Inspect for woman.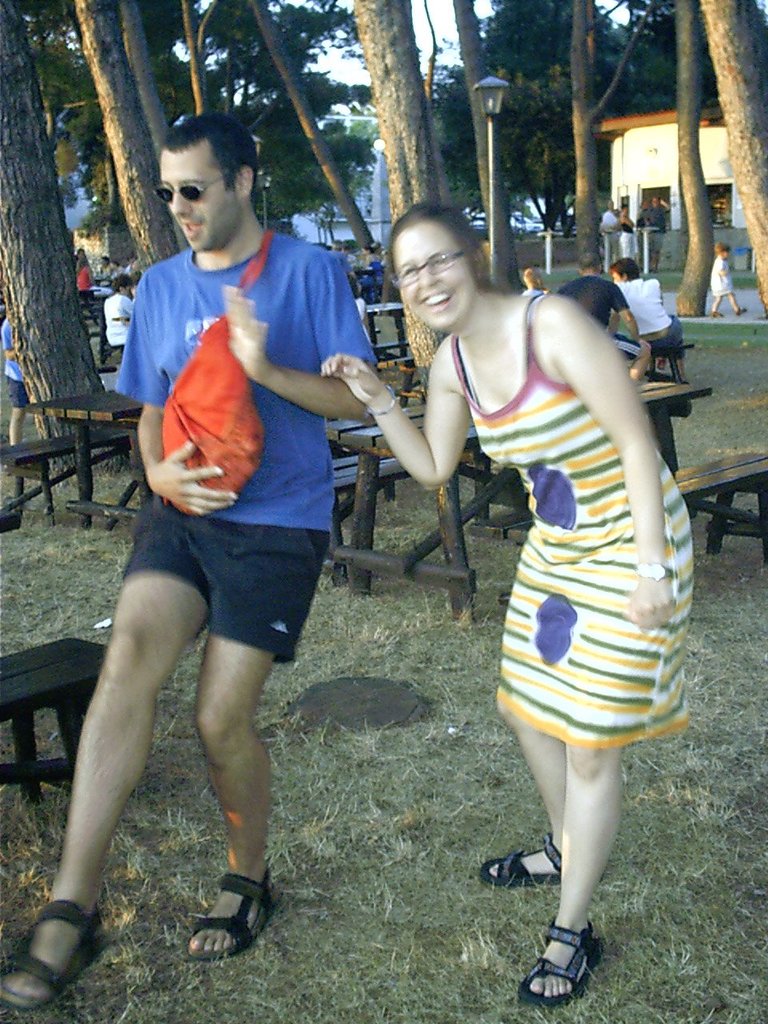
Inspection: 609 259 690 382.
